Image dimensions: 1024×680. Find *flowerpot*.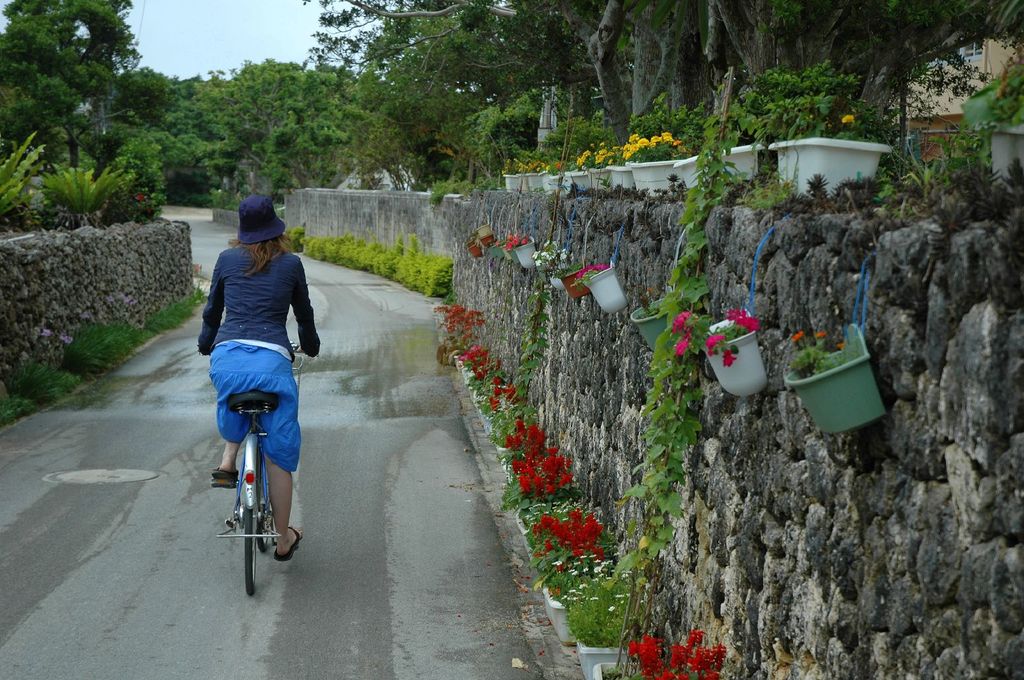
bbox=[605, 162, 635, 191].
